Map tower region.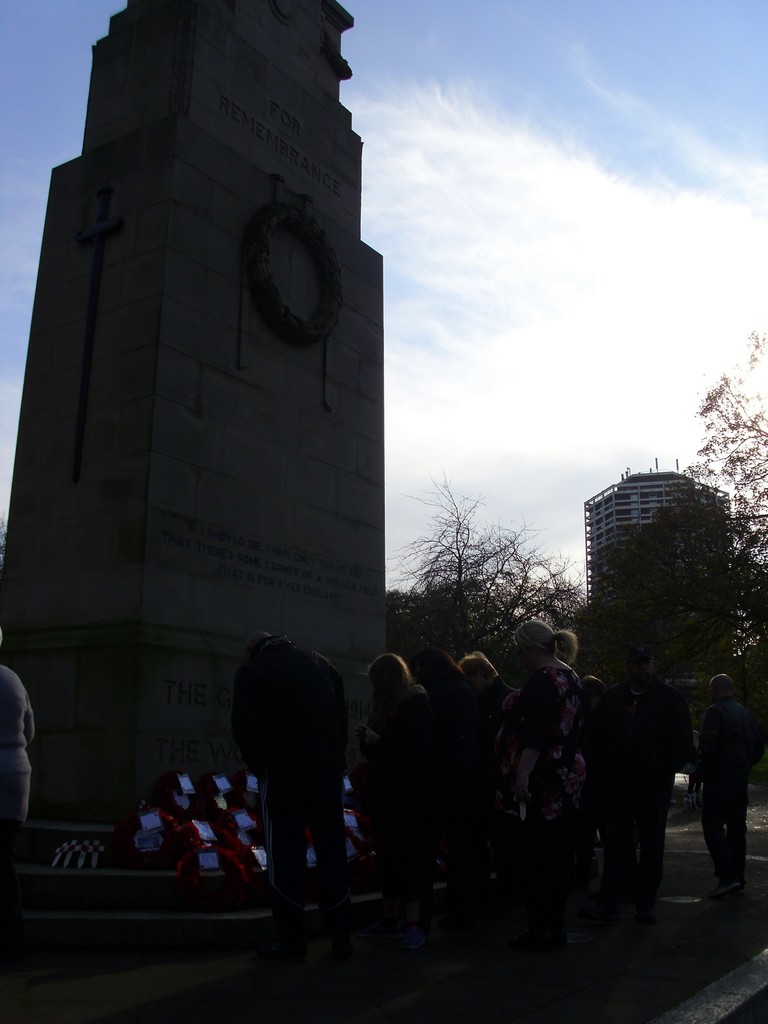
Mapped to (586, 468, 744, 589).
